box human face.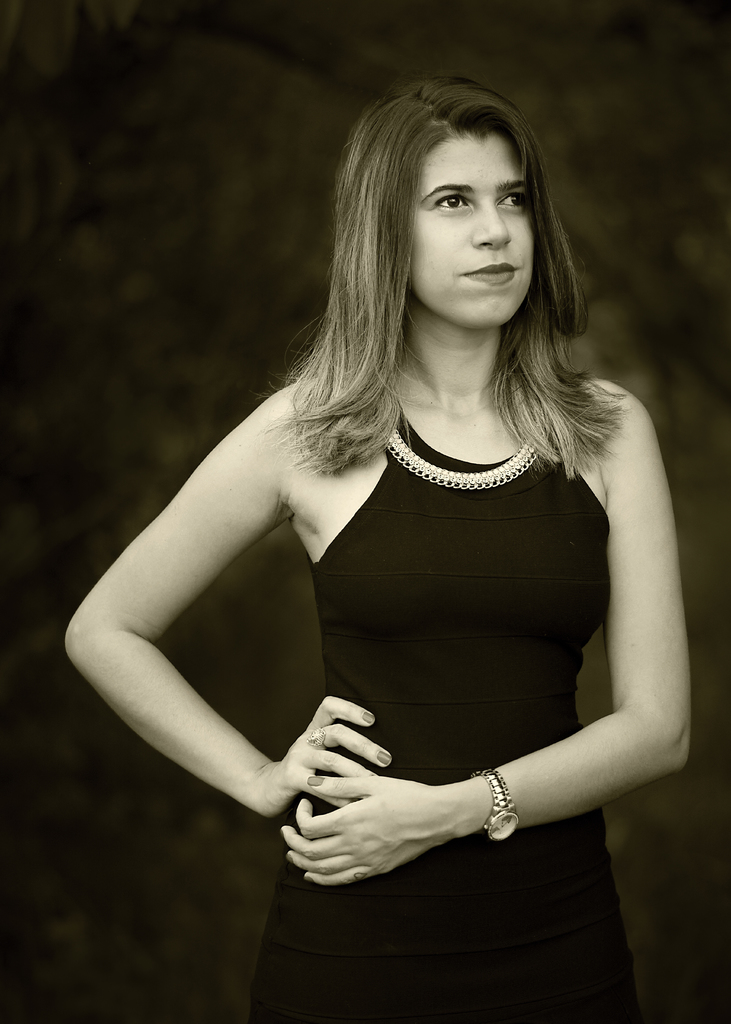
412 140 533 331.
